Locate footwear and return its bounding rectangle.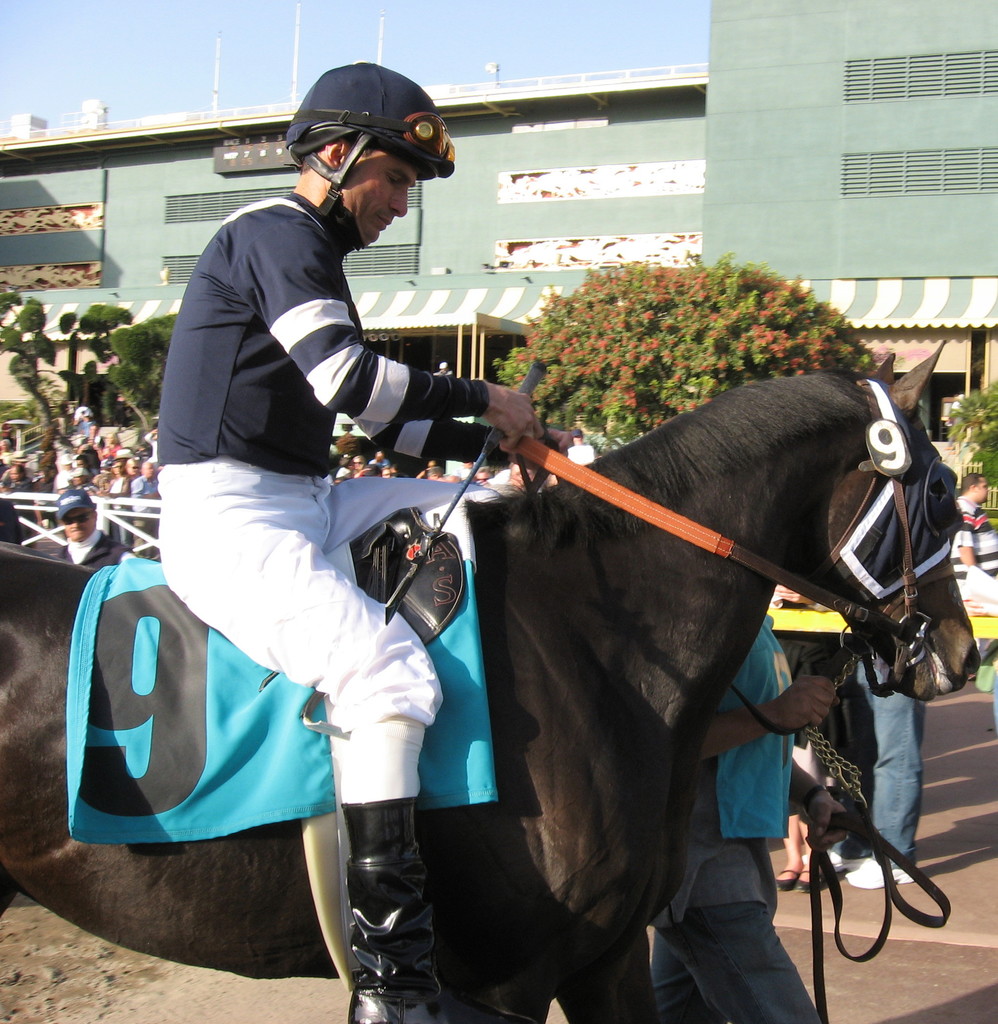
locate(799, 851, 852, 875).
